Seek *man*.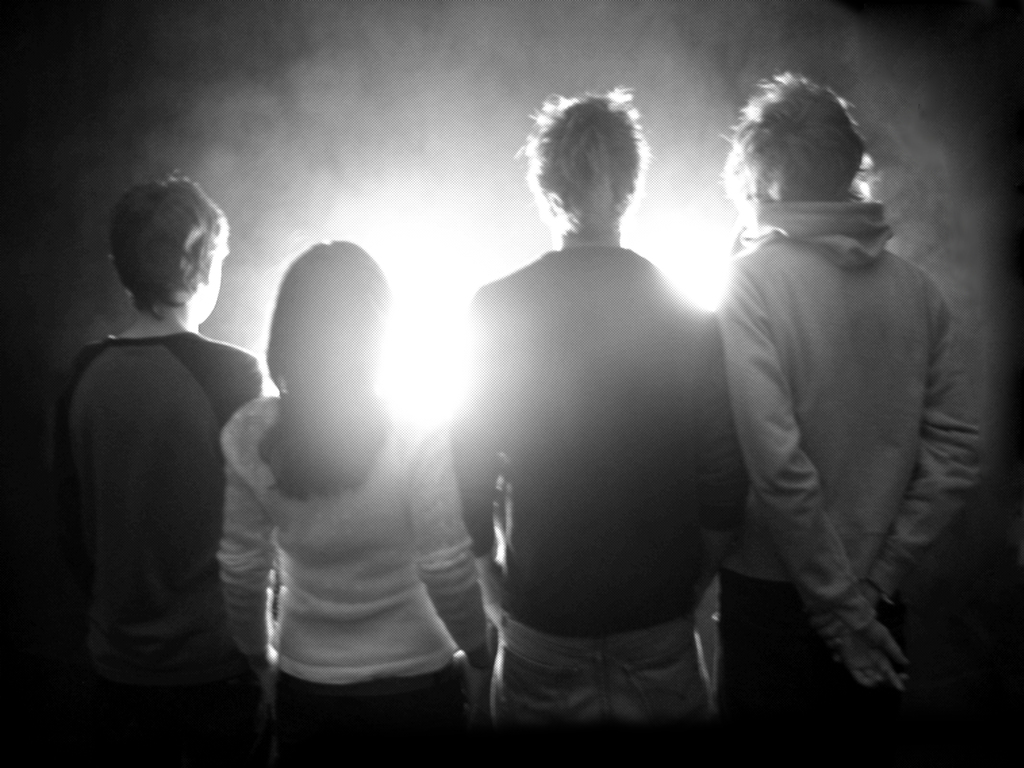
(left=56, top=173, right=268, bottom=767).
